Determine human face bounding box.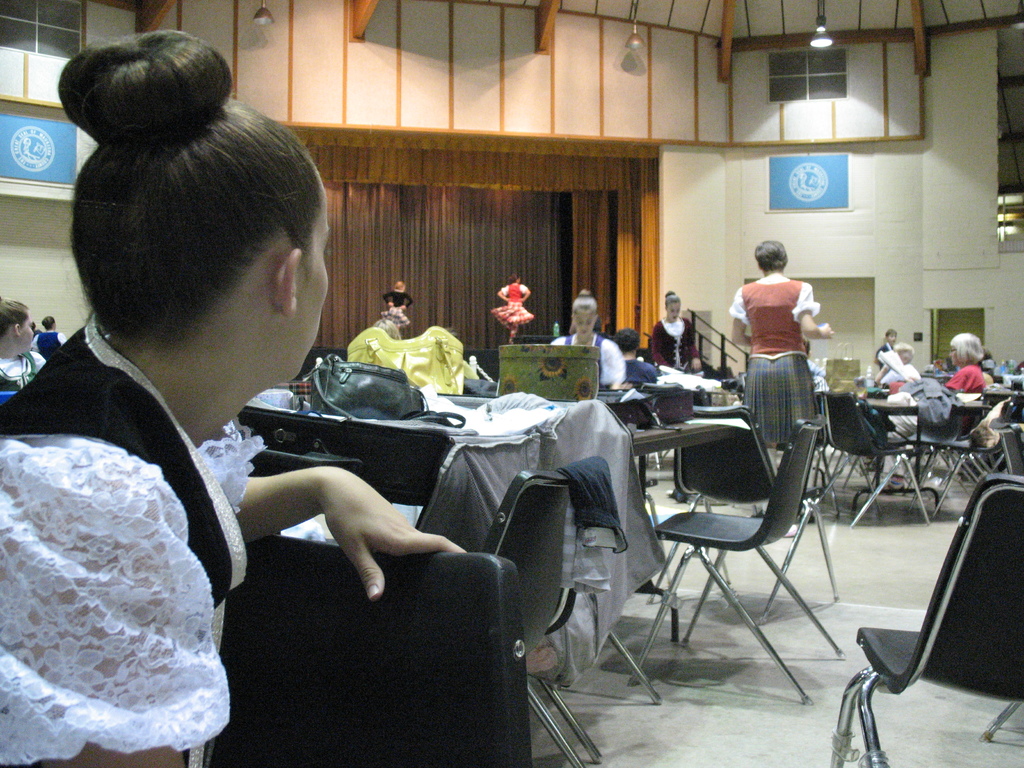
Determined: bbox(668, 299, 681, 317).
